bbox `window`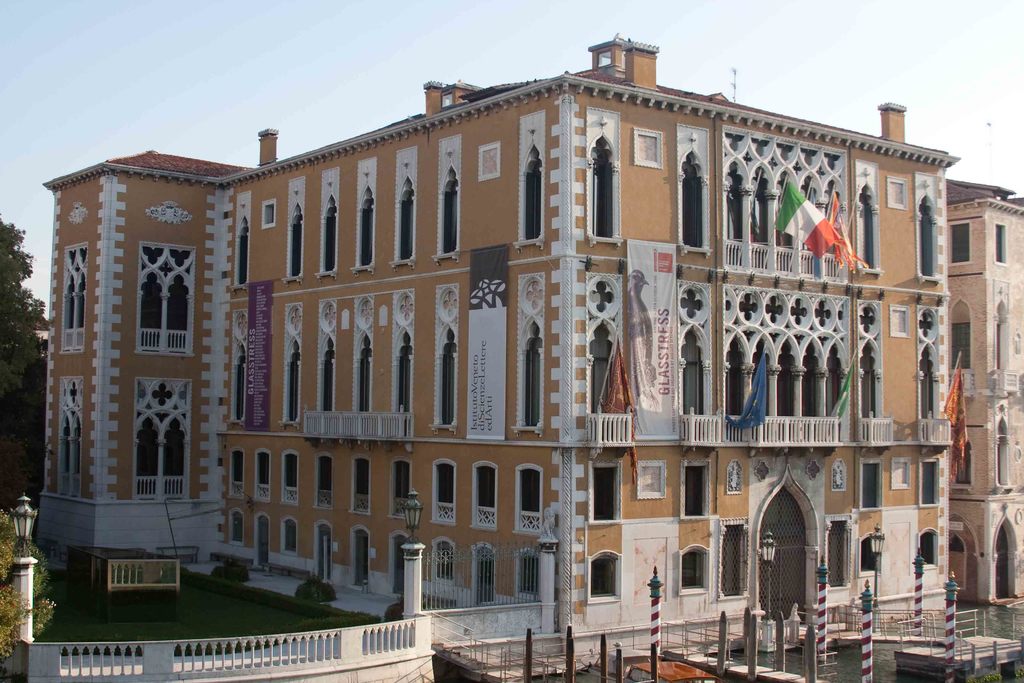
bbox=(675, 550, 720, 595)
